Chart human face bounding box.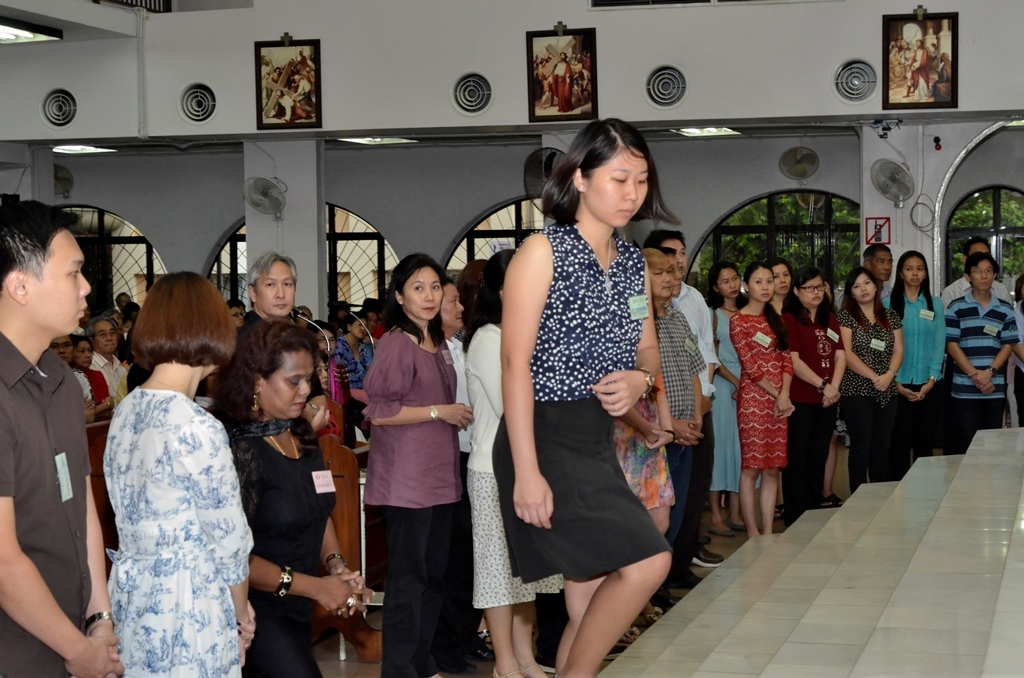
Charted: locate(316, 358, 328, 390).
